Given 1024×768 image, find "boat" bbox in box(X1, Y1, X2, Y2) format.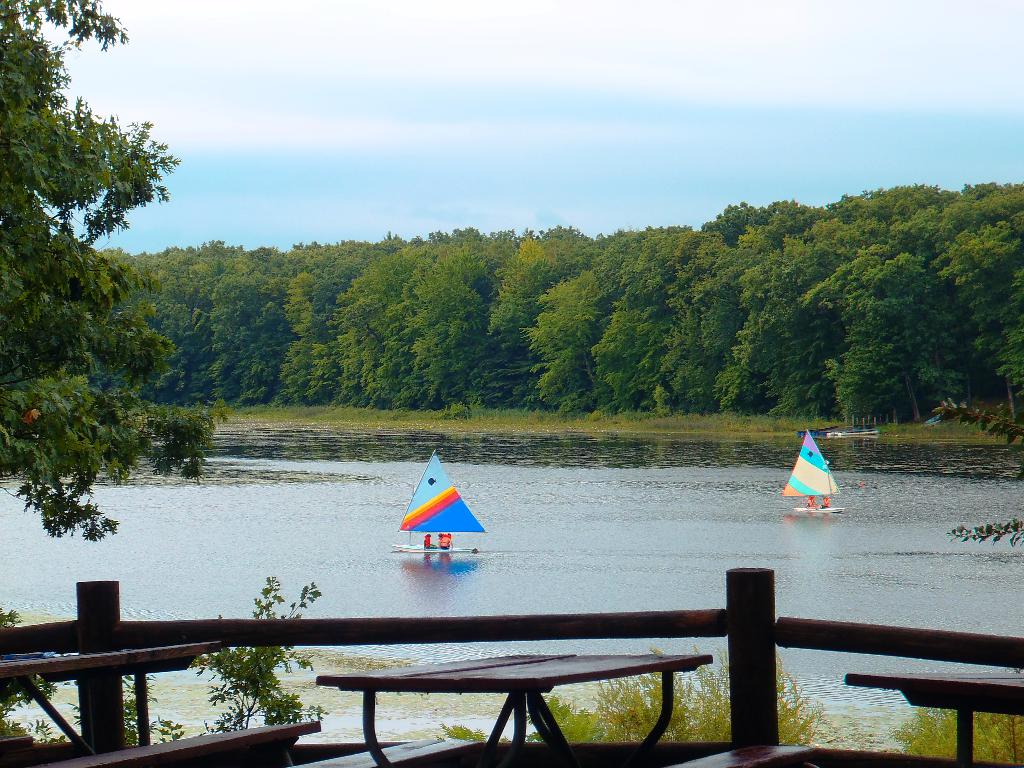
box(399, 451, 486, 557).
